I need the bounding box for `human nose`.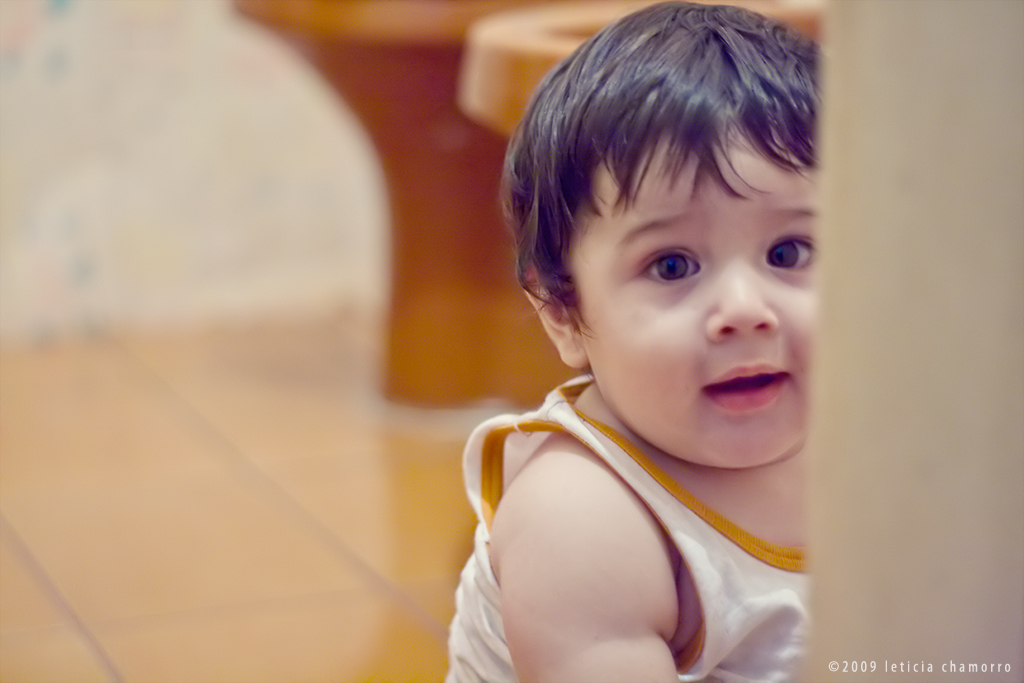
Here it is: bbox=[704, 256, 783, 345].
